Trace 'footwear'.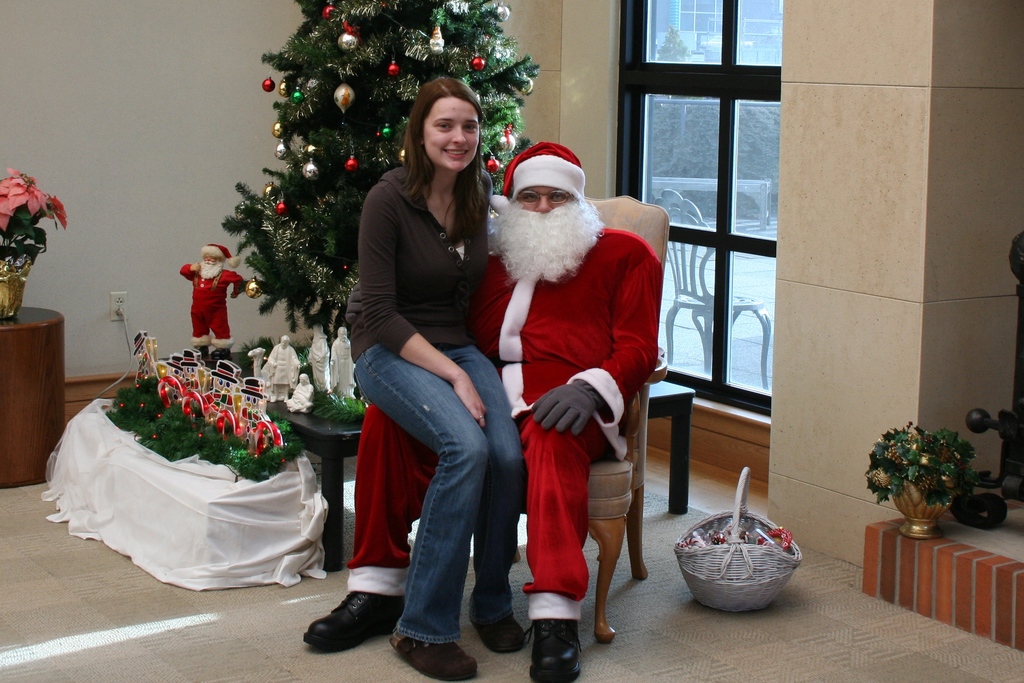
Traced to bbox=[306, 591, 397, 662].
